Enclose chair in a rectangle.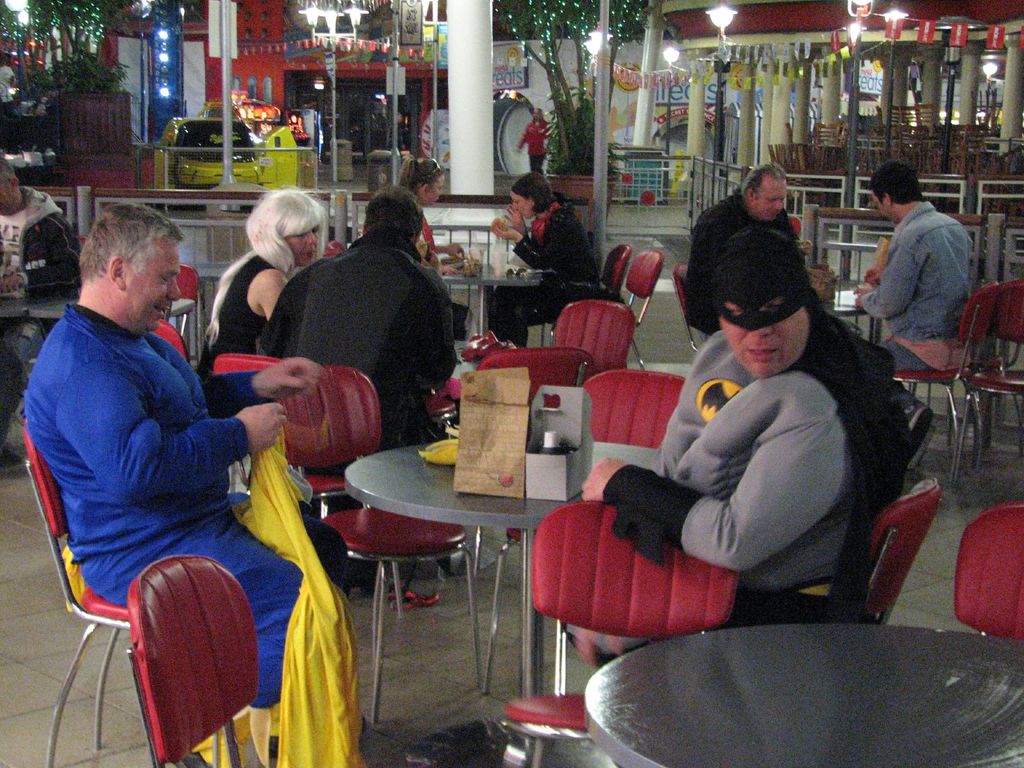
pyautogui.locateOnScreen(897, 279, 1001, 463).
